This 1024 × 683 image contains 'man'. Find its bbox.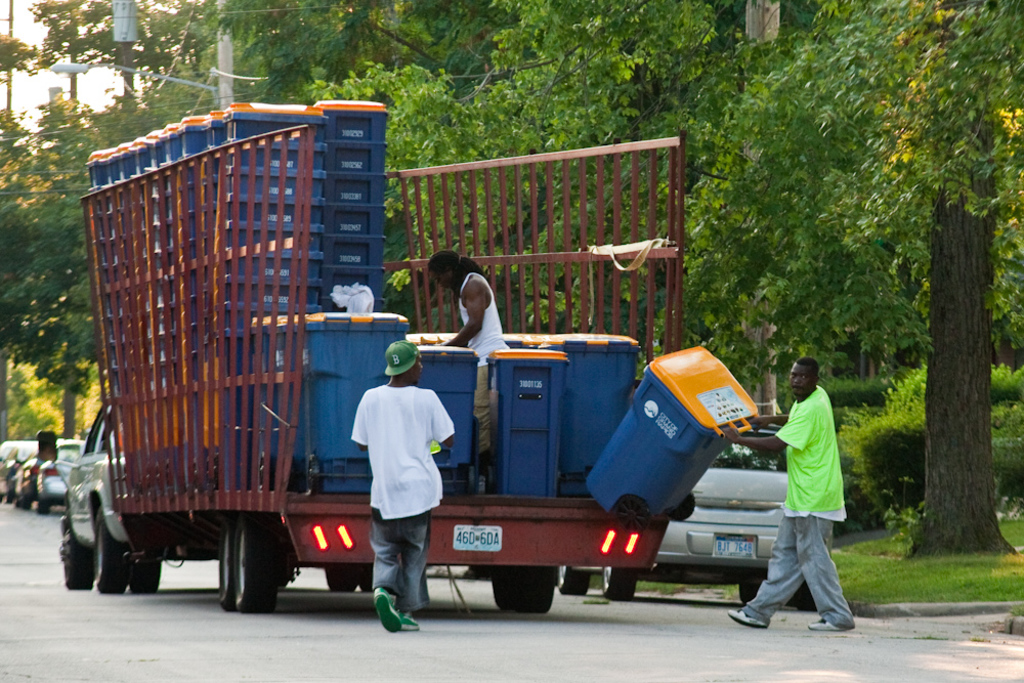
432, 252, 507, 487.
